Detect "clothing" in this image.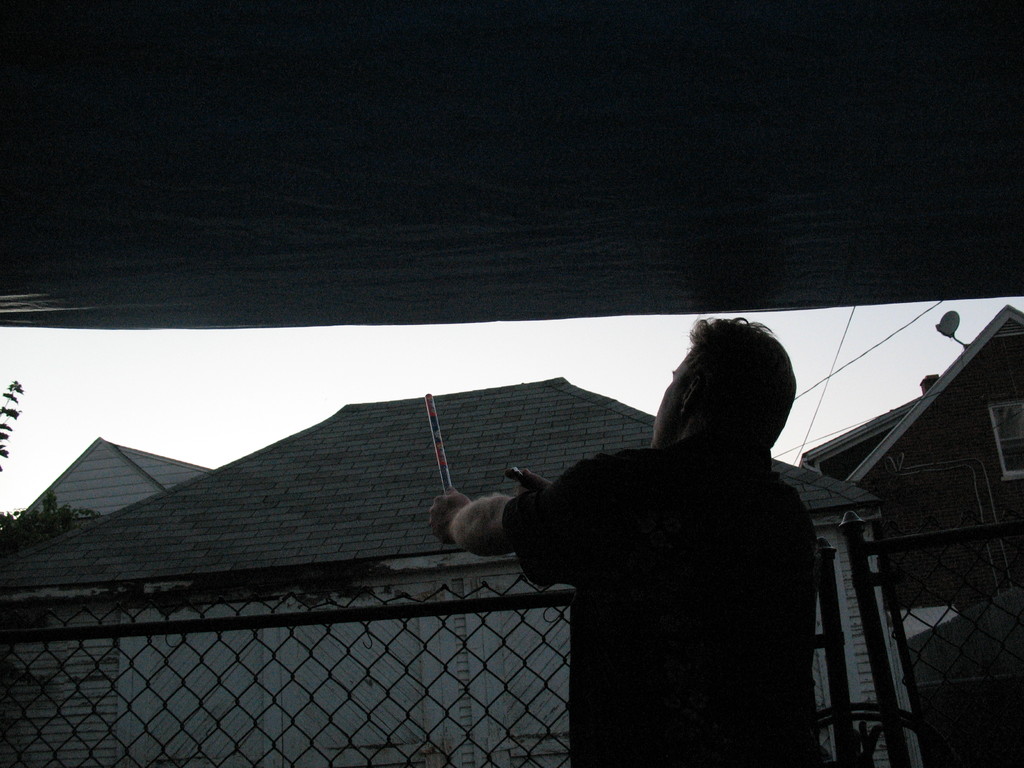
Detection: x1=488, y1=364, x2=858, y2=755.
